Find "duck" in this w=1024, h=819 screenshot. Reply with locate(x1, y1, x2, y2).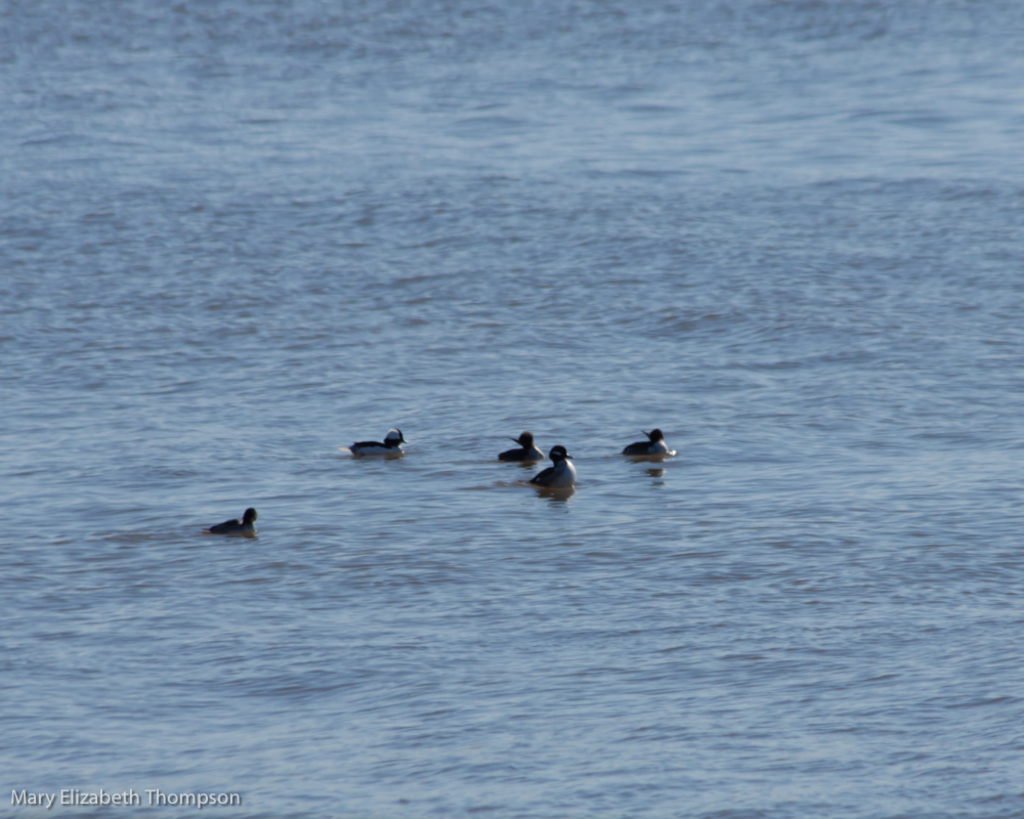
locate(502, 425, 547, 466).
